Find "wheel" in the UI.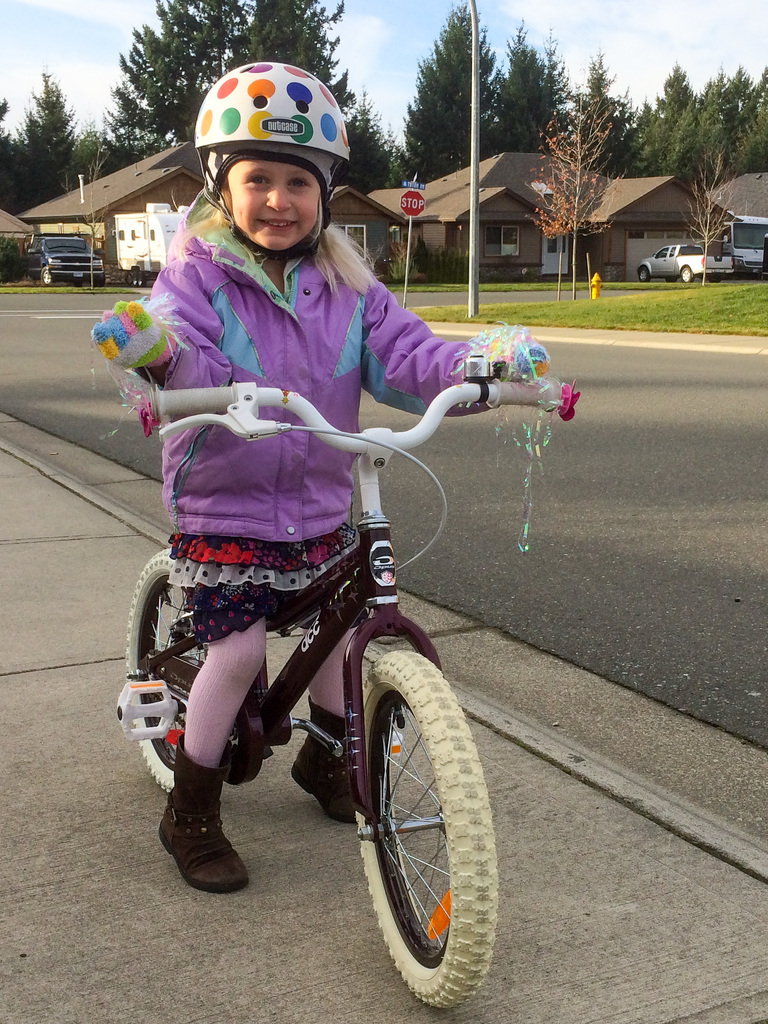
UI element at {"left": 42, "top": 266, "right": 53, "bottom": 287}.
